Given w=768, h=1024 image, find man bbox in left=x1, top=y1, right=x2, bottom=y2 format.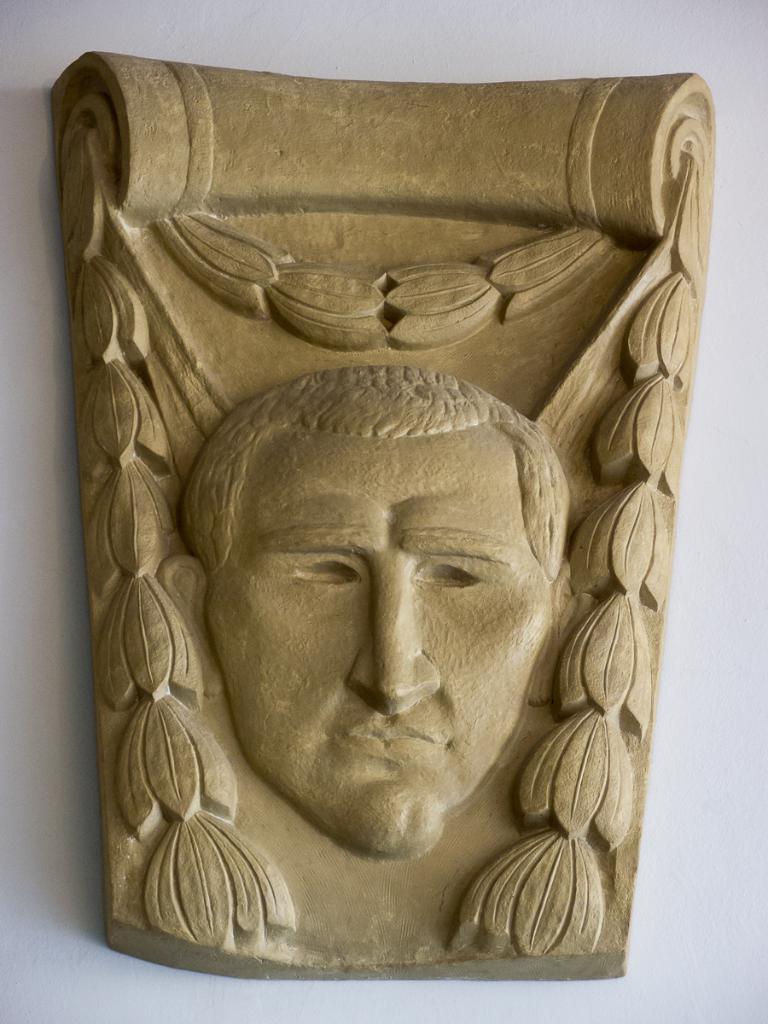
left=157, top=364, right=597, bottom=864.
